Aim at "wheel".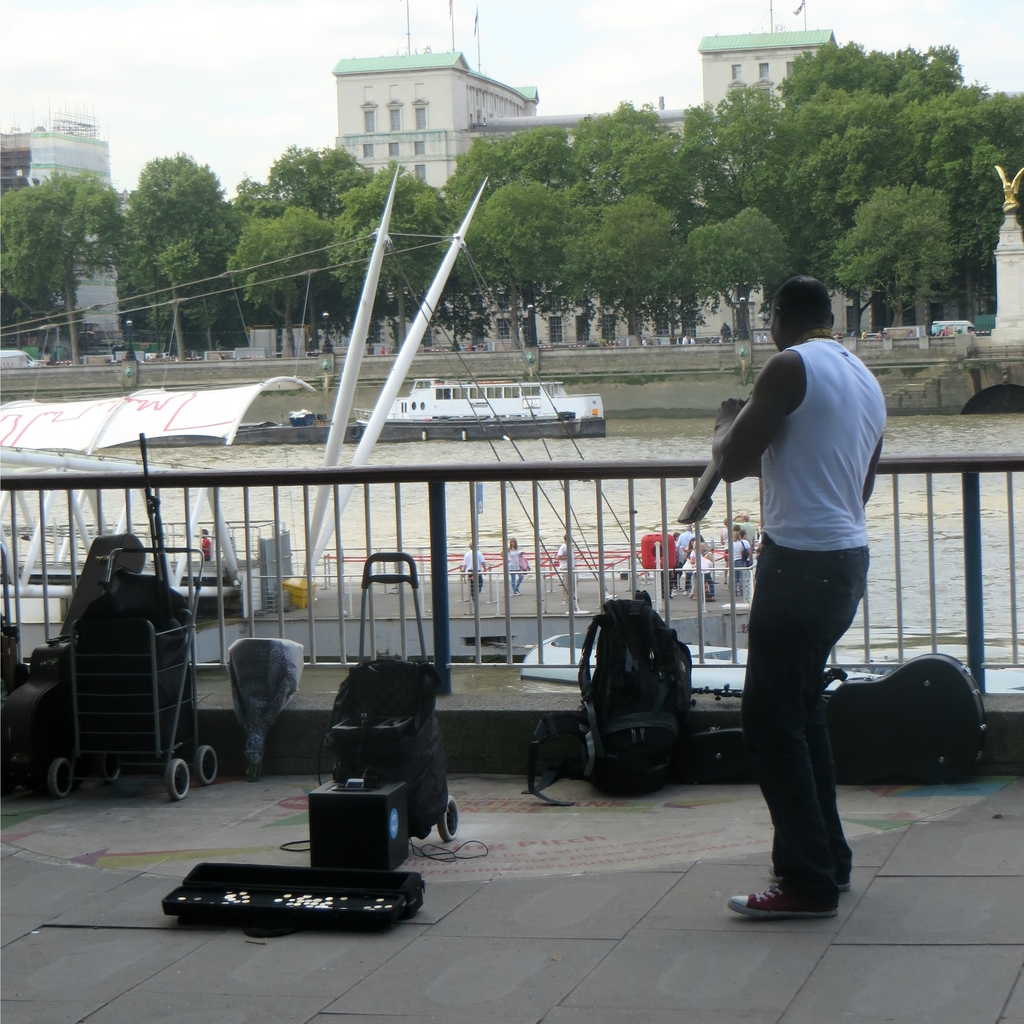
Aimed at locate(48, 757, 72, 799).
